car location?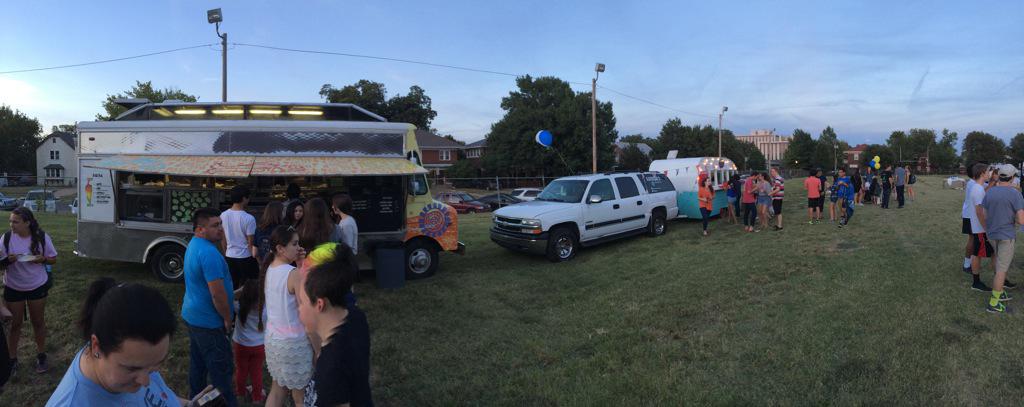
x1=490, y1=164, x2=687, y2=263
